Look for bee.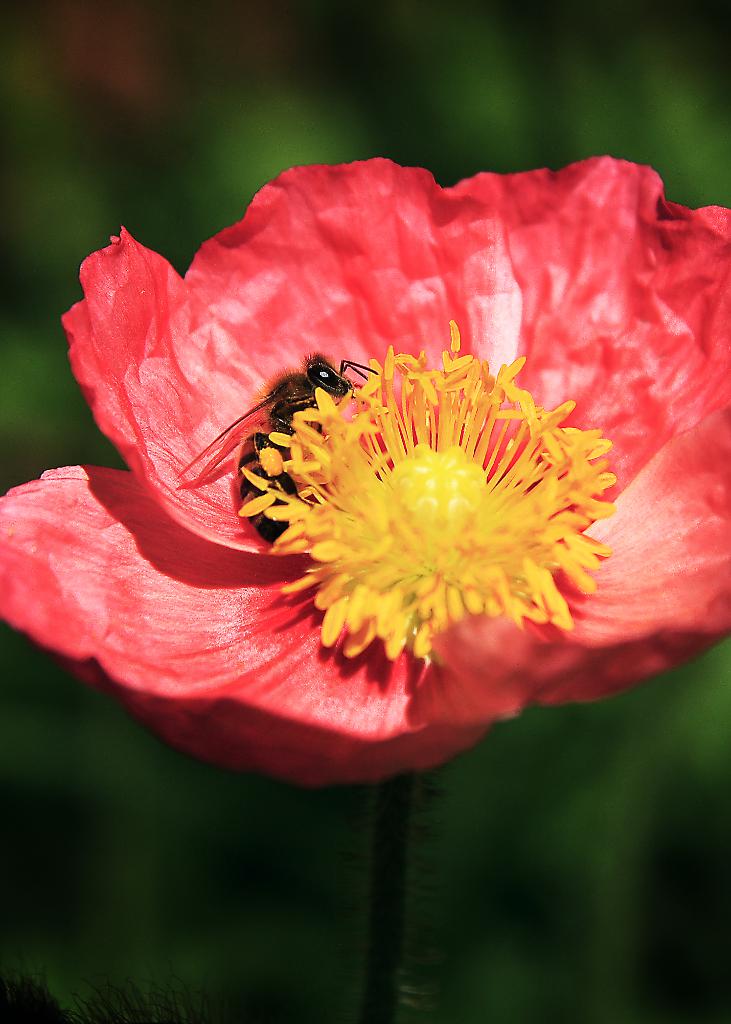
Found: locate(170, 351, 373, 543).
